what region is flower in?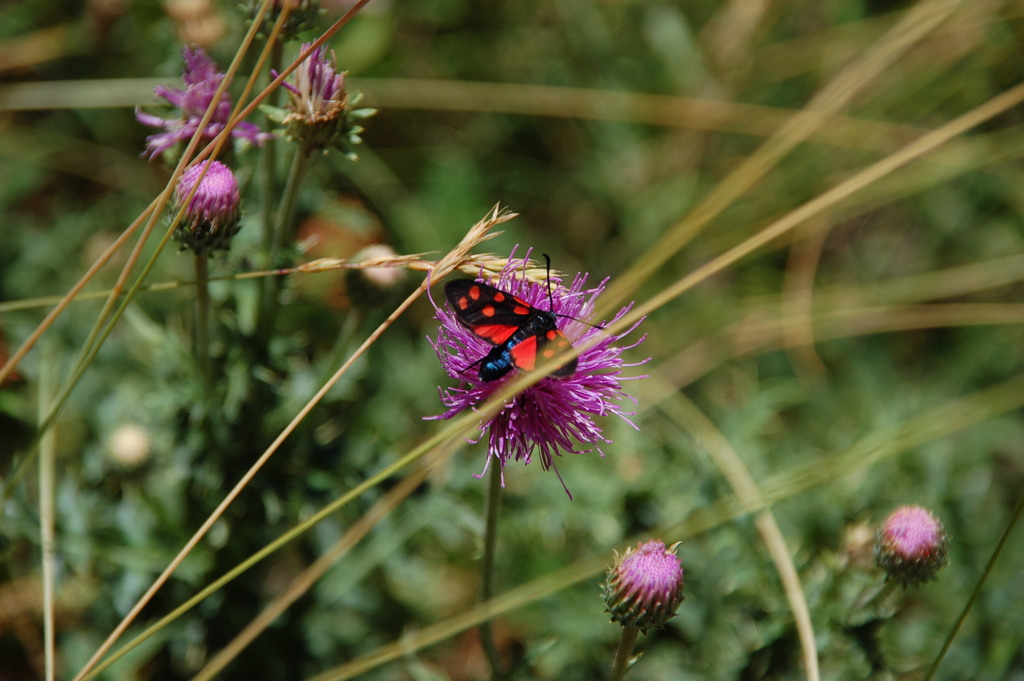
[598, 541, 689, 632].
